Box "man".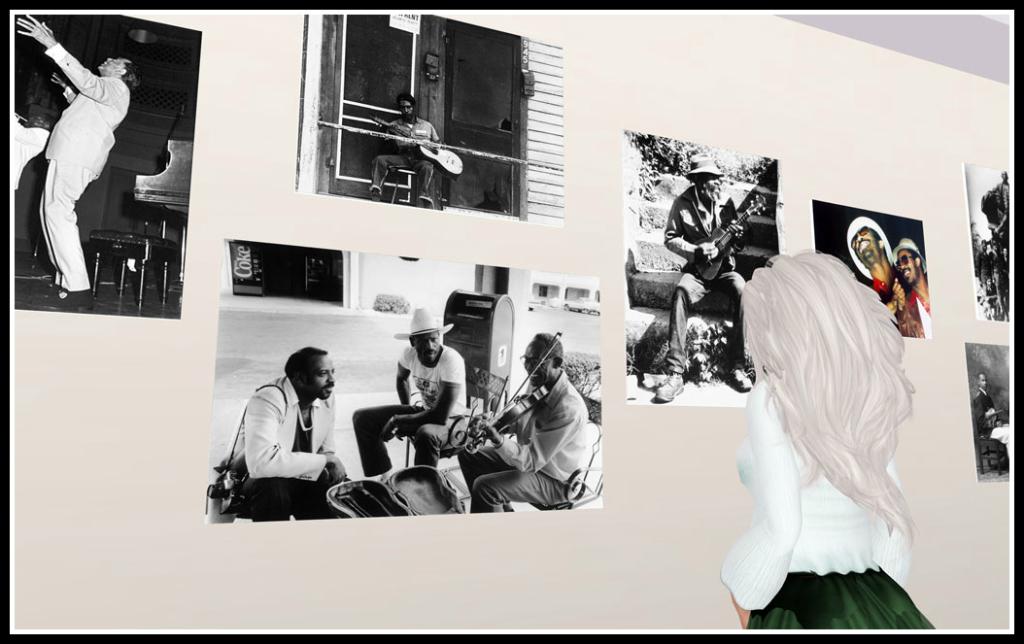
detection(972, 371, 1005, 470).
